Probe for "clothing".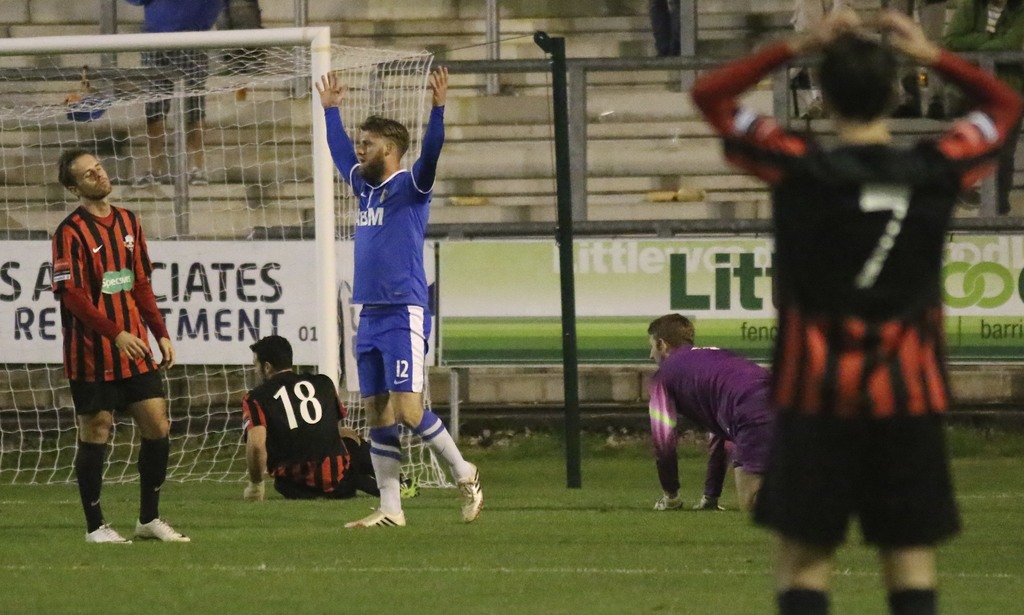
Probe result: {"left": 644, "top": 341, "right": 789, "bottom": 545}.
